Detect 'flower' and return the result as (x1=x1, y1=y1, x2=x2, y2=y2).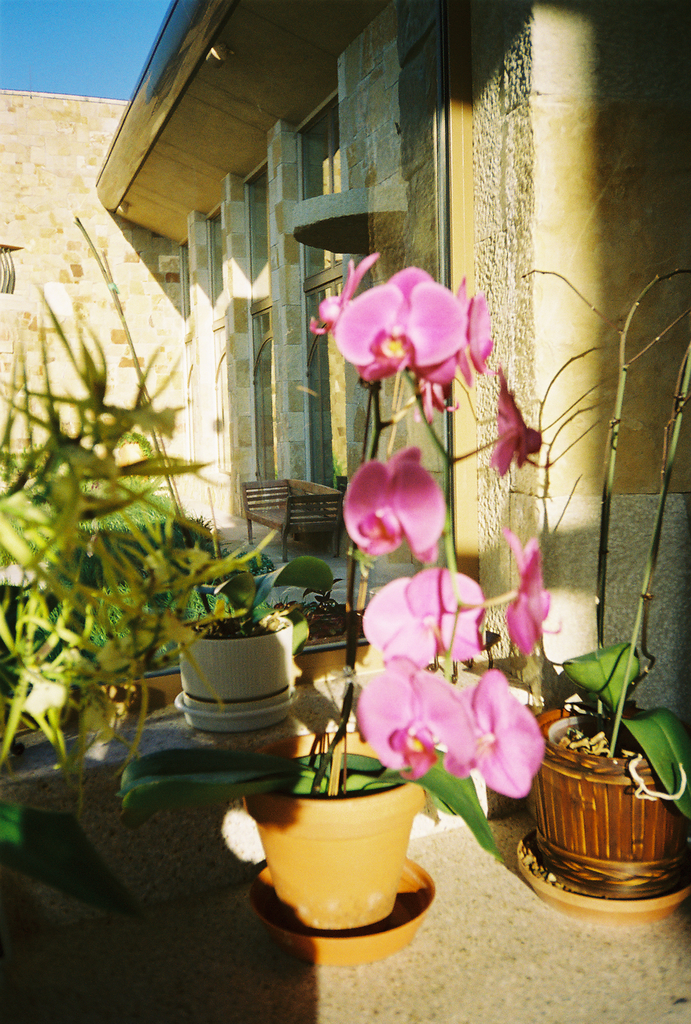
(x1=347, y1=446, x2=457, y2=573).
